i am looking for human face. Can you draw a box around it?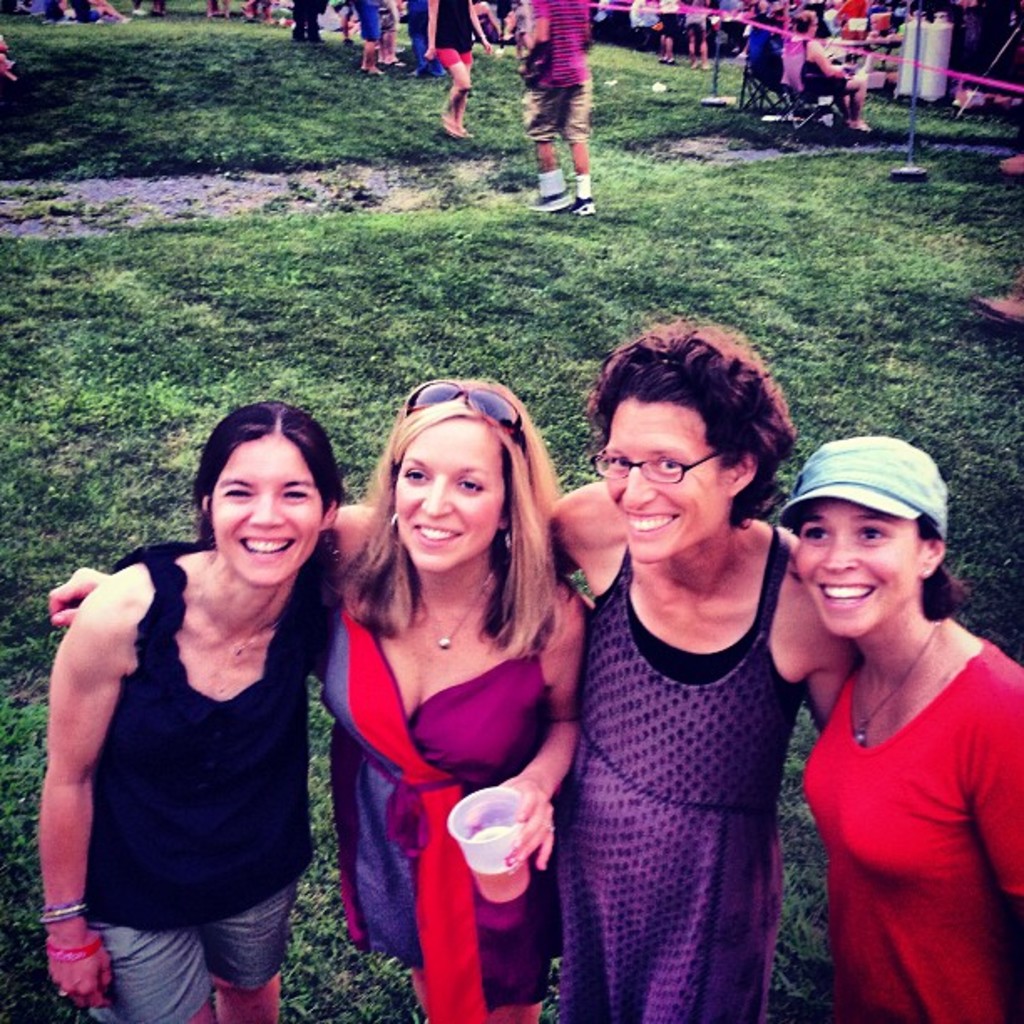
Sure, the bounding box is 602 398 726 566.
